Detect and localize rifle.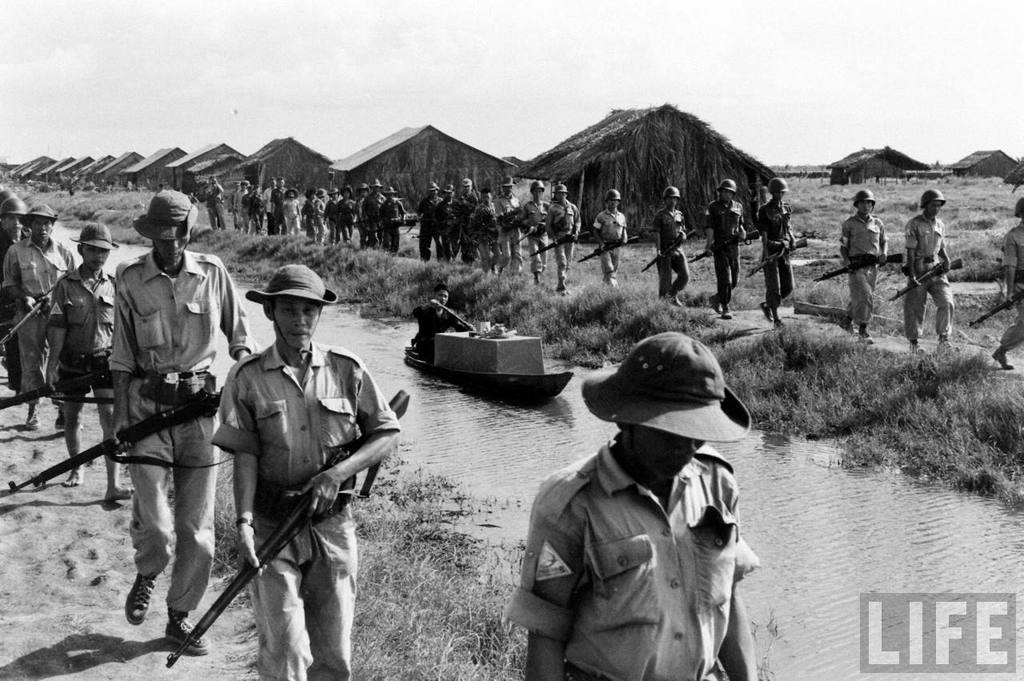
Localized at crop(974, 289, 1023, 326).
